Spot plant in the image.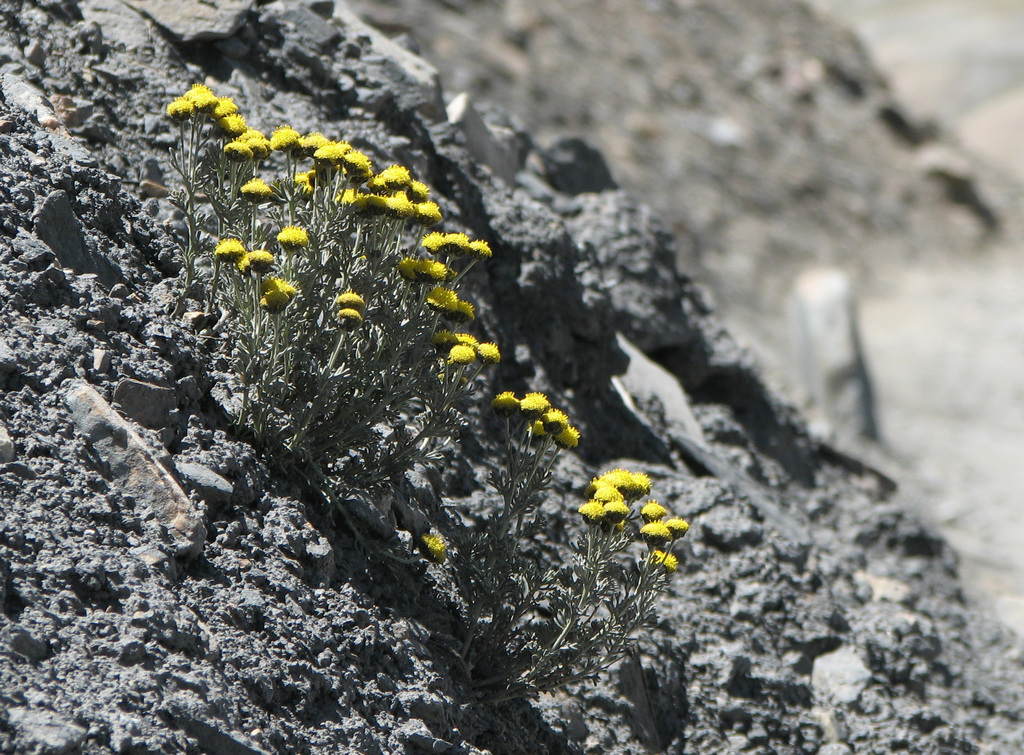
plant found at 156 115 550 599.
